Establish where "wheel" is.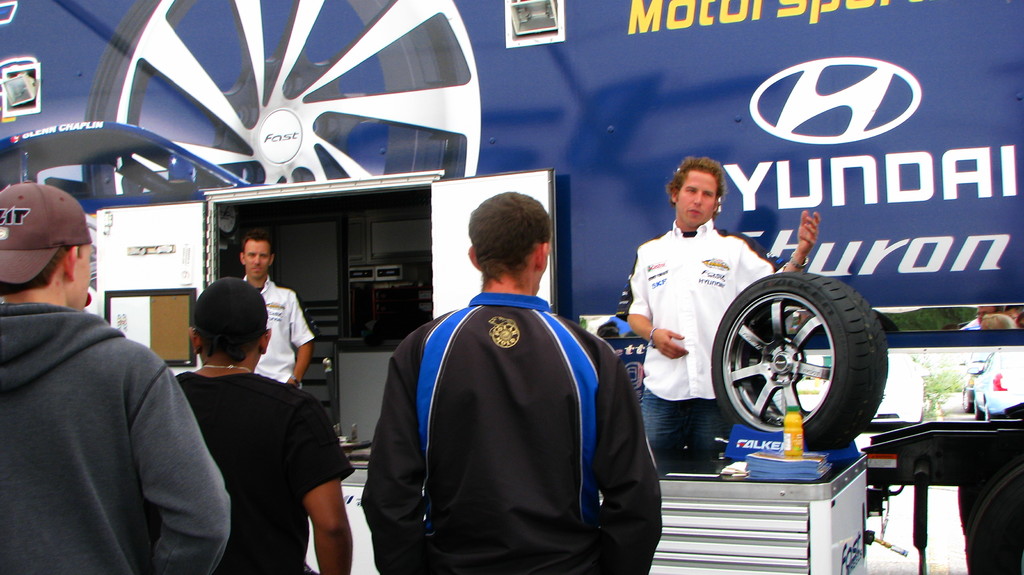
Established at <box>84,0,484,211</box>.
